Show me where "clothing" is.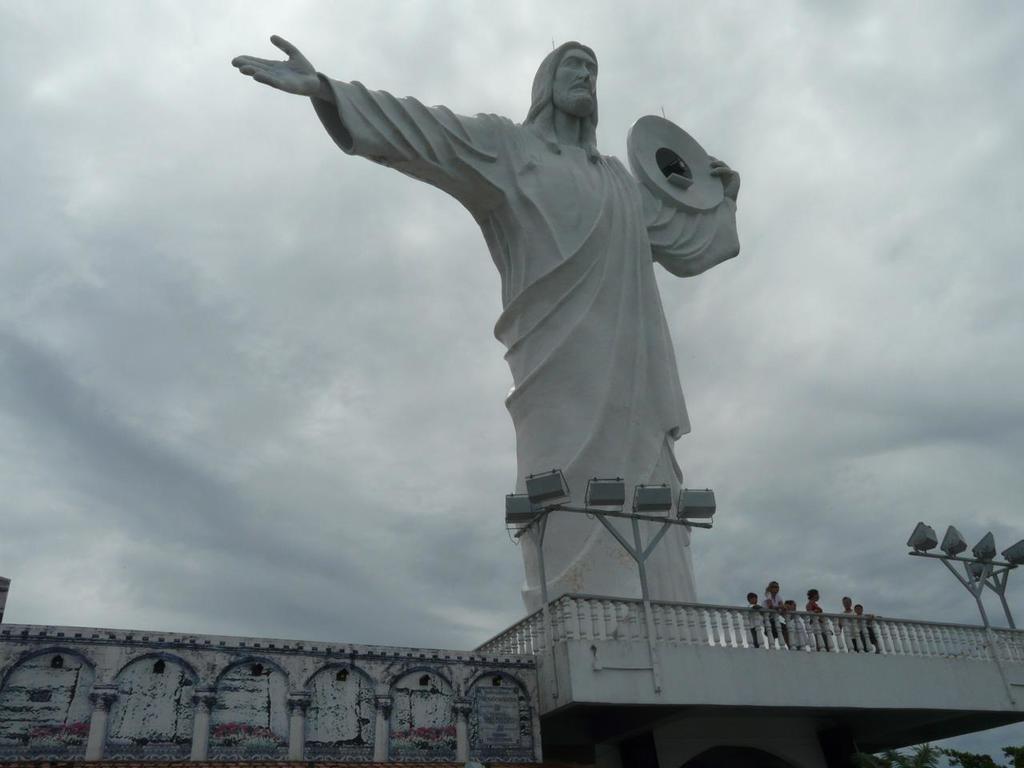
"clothing" is at (left=852, top=608, right=876, bottom=656).
